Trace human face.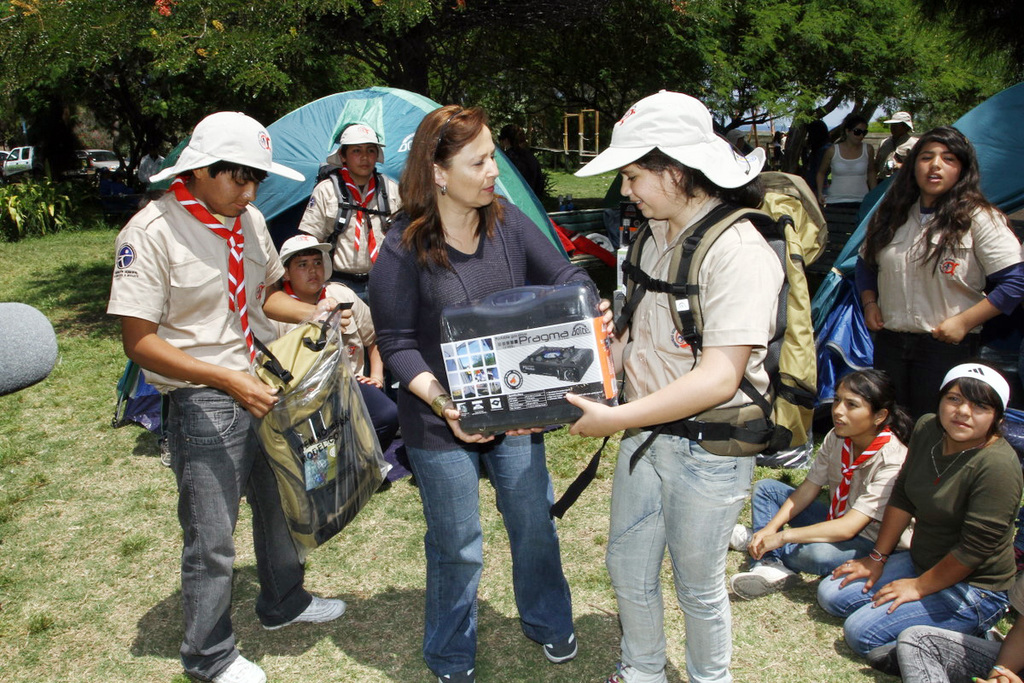
Traced to 833 383 874 441.
